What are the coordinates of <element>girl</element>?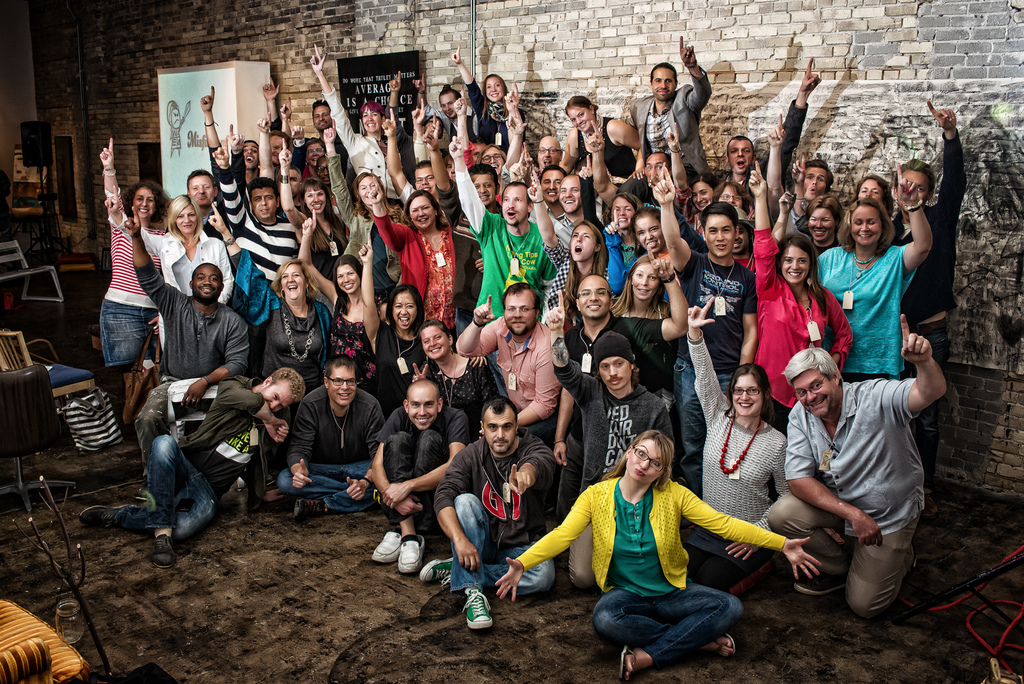
(left=553, top=221, right=618, bottom=339).
